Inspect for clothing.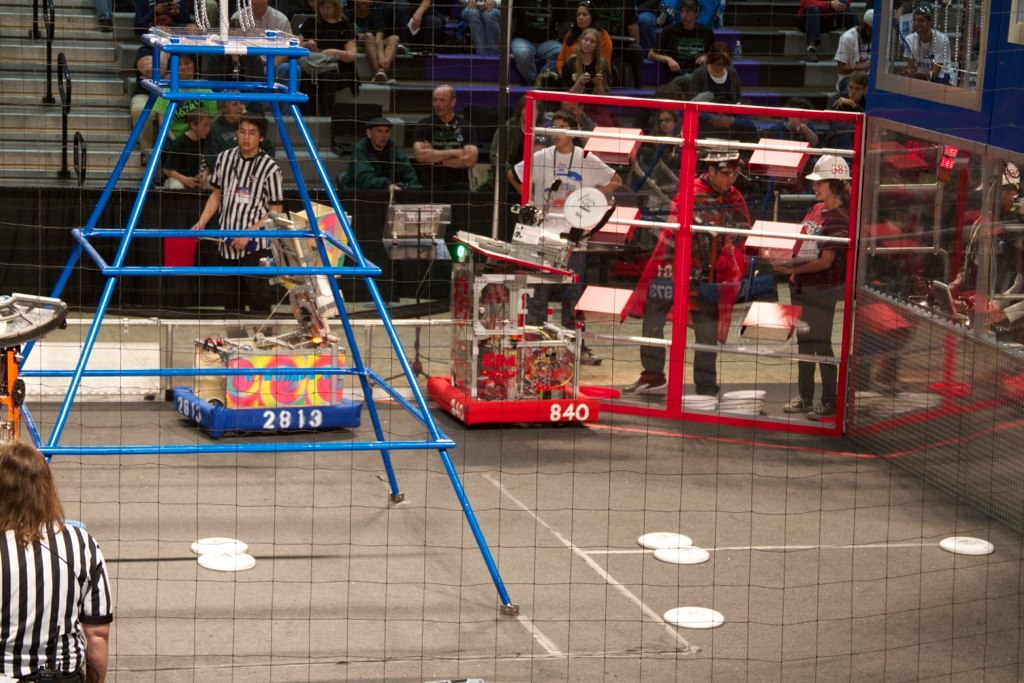
Inspection: Rect(151, 76, 214, 133).
